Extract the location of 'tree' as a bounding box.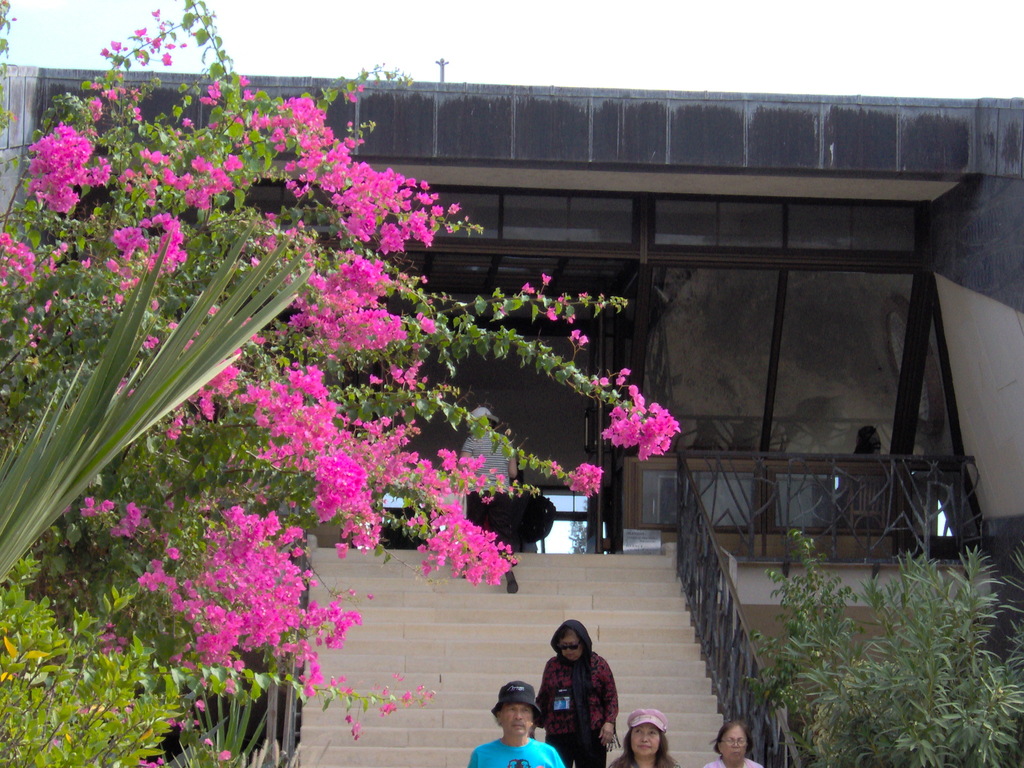
0:0:698:767.
